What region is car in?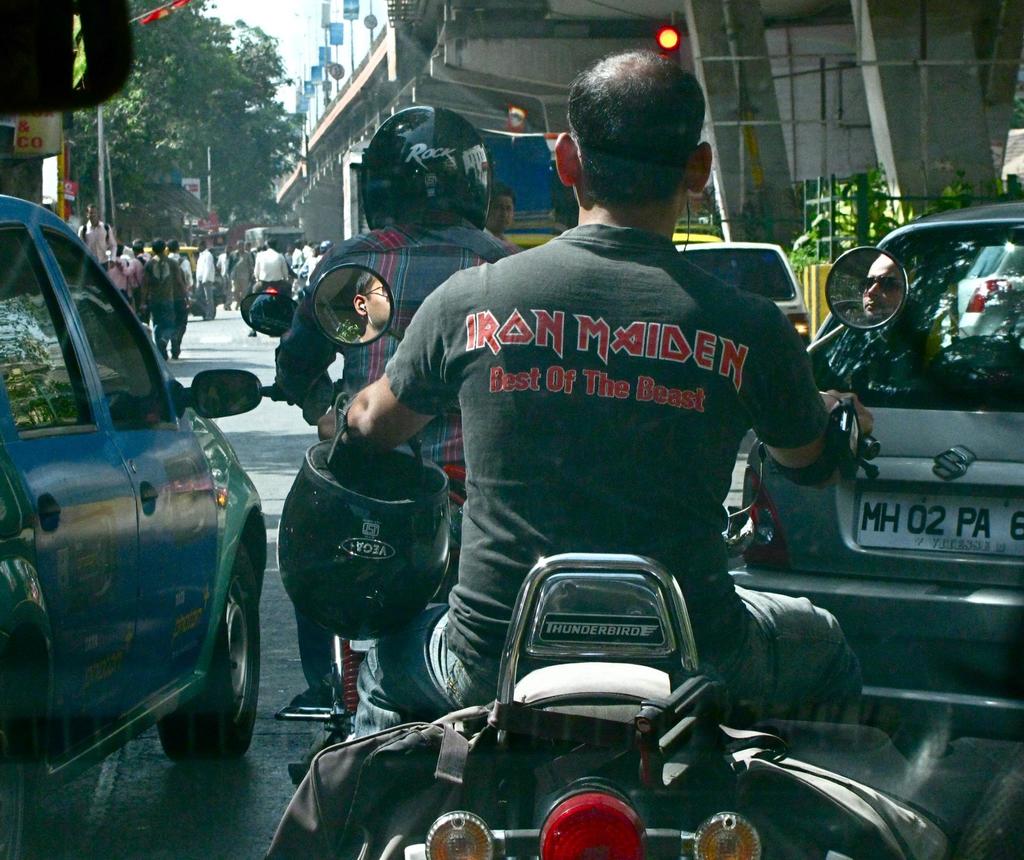
(677,241,809,359).
